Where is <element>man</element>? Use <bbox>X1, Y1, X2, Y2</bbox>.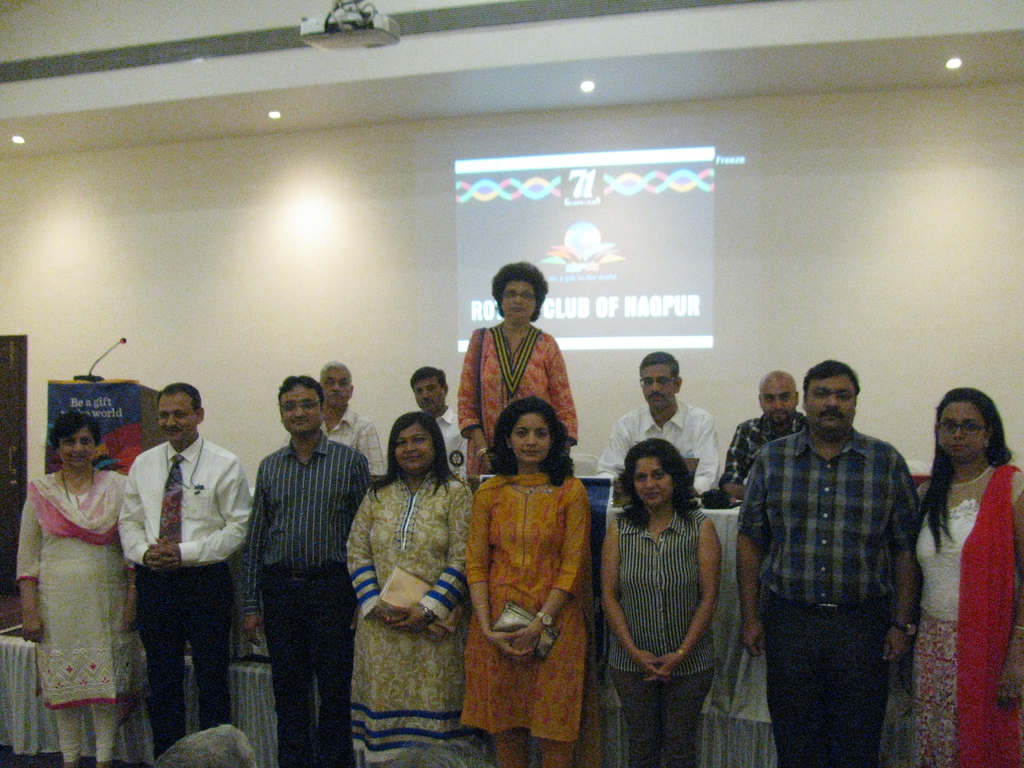
<bbox>616, 351, 719, 500</bbox>.
